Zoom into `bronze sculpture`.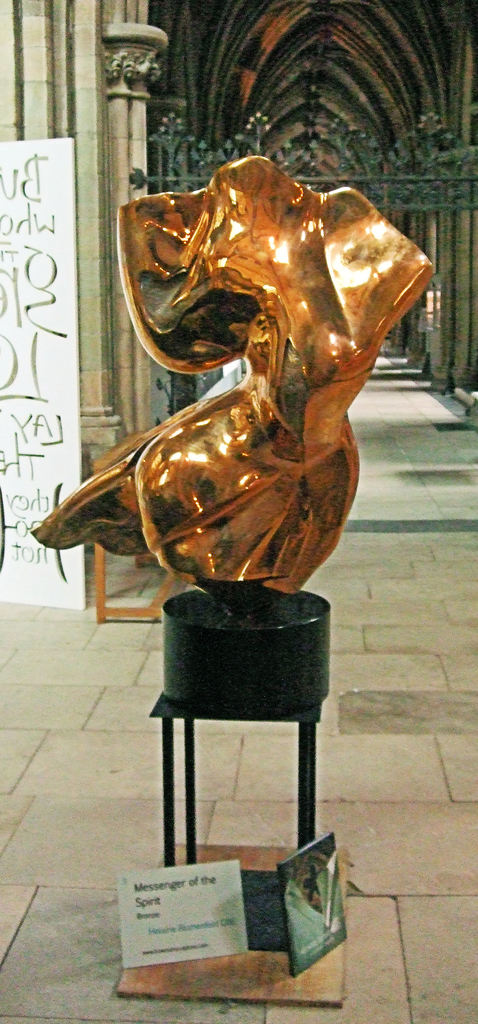
Zoom target: locate(37, 136, 450, 618).
